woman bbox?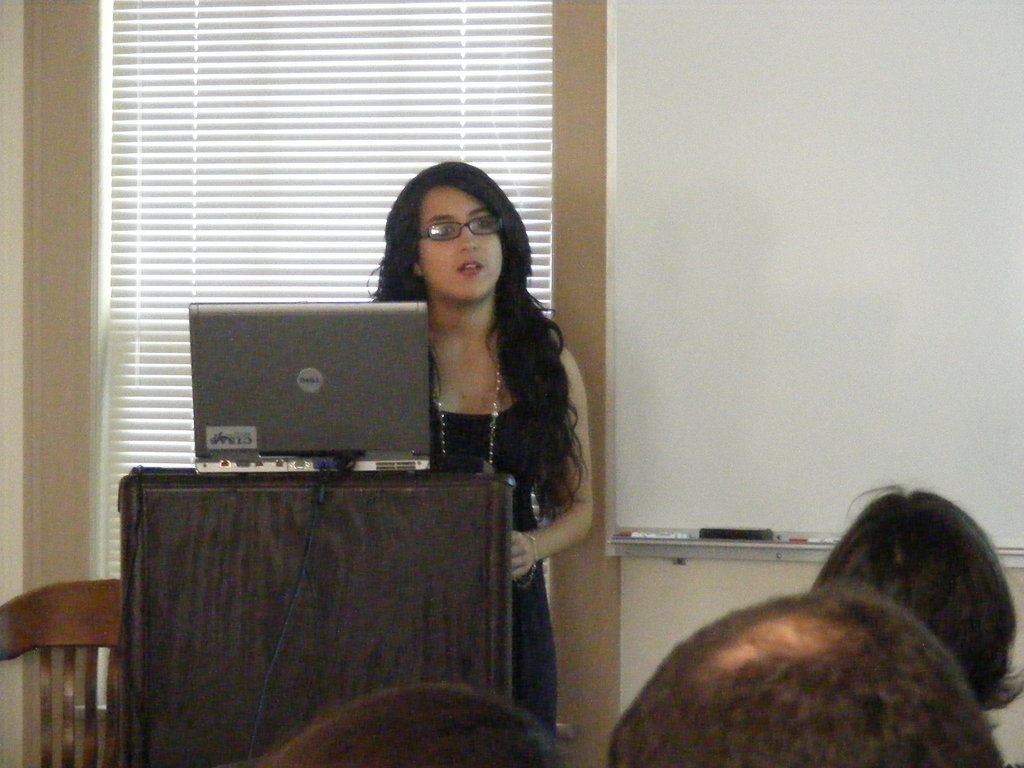
box(353, 173, 596, 667)
